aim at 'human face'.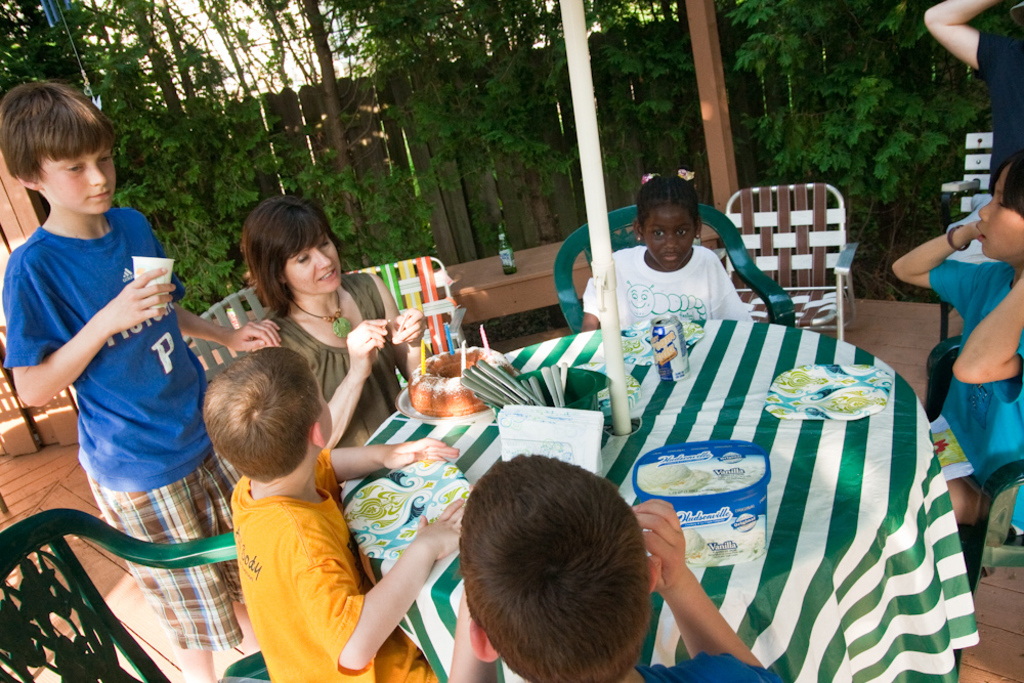
Aimed at box(975, 169, 1023, 261).
